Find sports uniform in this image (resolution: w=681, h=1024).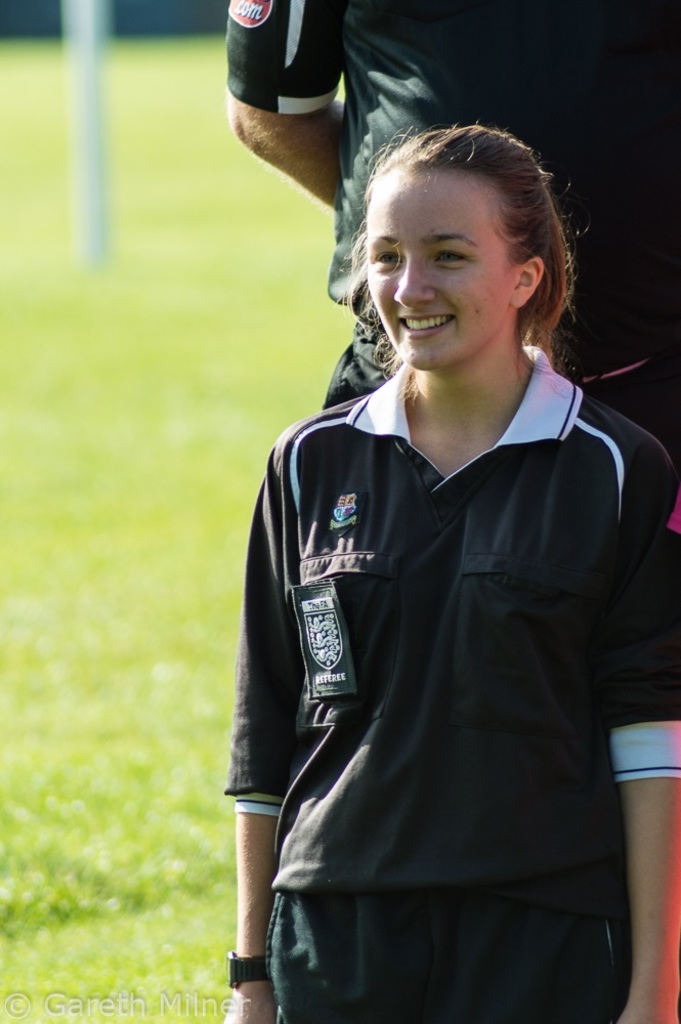
<region>220, 340, 680, 1023</region>.
